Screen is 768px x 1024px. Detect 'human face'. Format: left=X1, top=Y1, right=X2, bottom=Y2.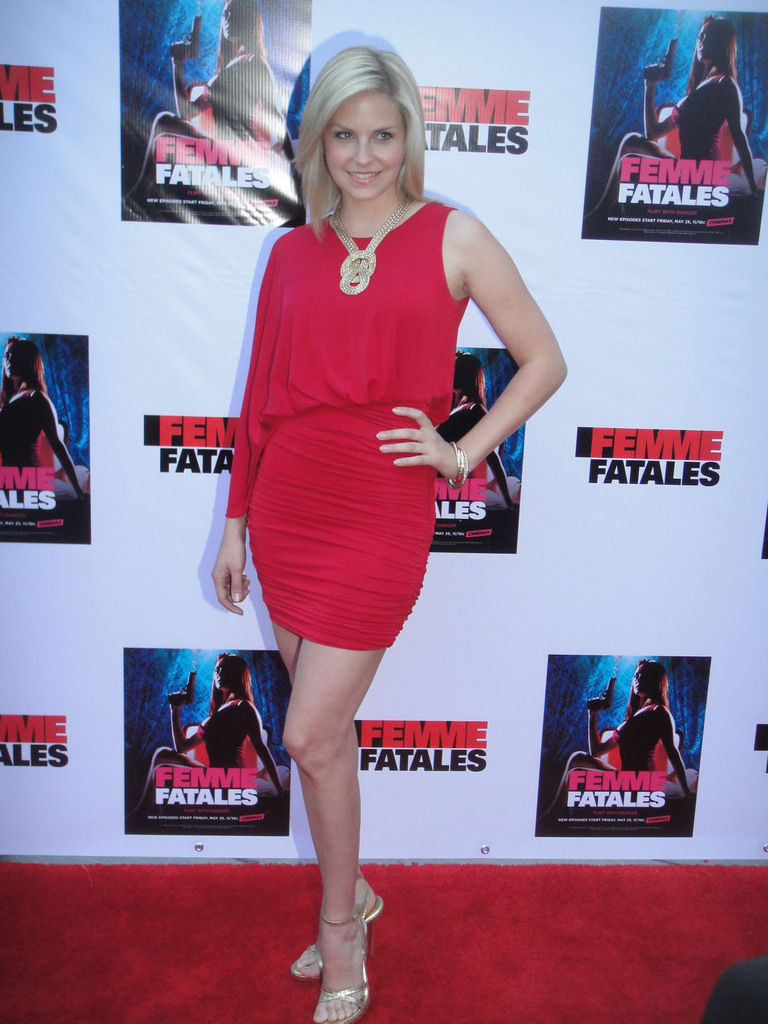
left=214, top=665, right=236, bottom=691.
